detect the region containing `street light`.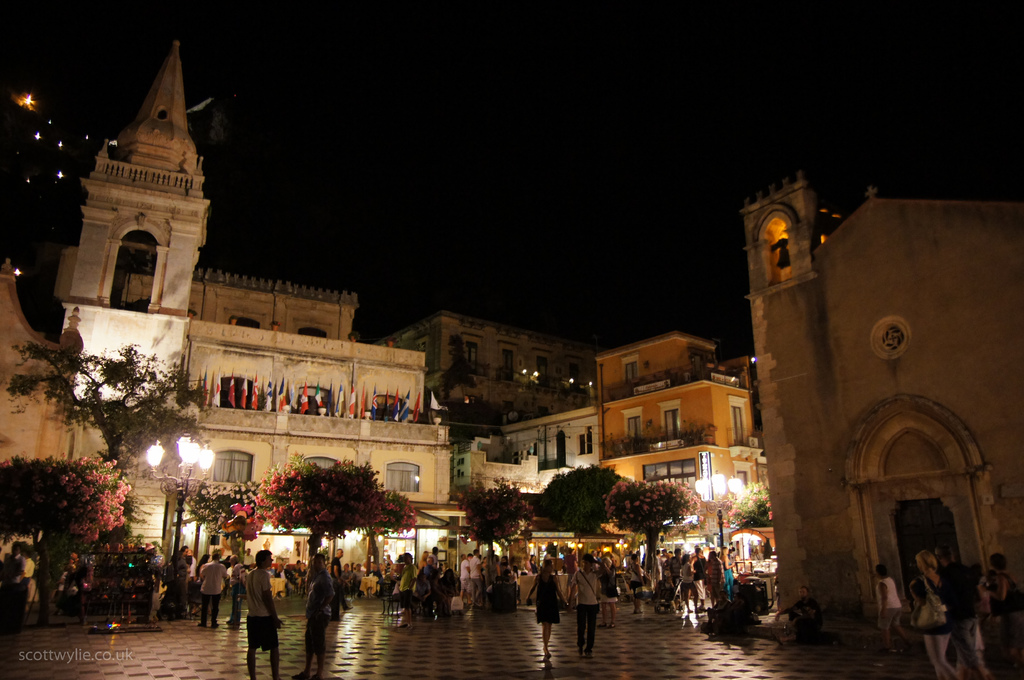
<region>141, 429, 221, 613</region>.
